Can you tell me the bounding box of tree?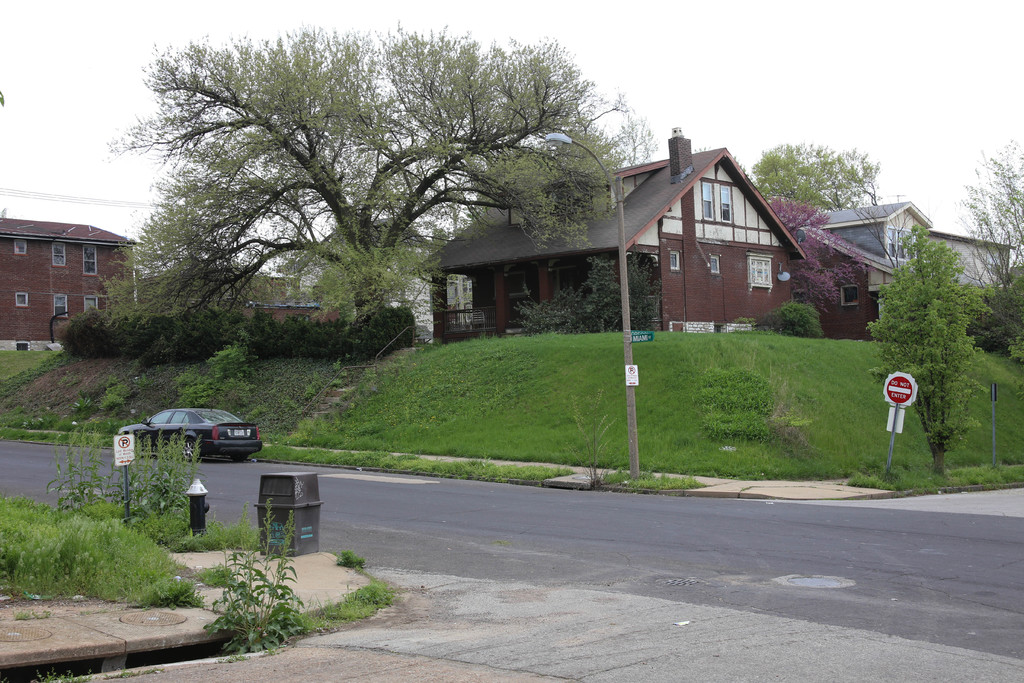
<region>120, 37, 617, 366</region>.
